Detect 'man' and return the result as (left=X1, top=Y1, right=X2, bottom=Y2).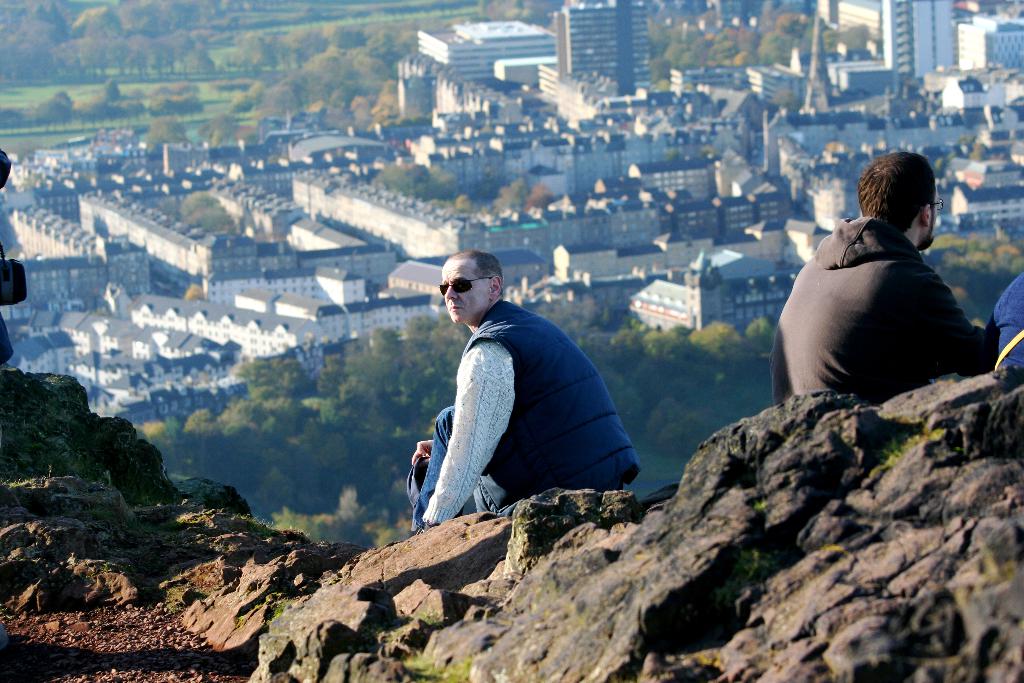
(left=777, top=153, right=993, bottom=405).
